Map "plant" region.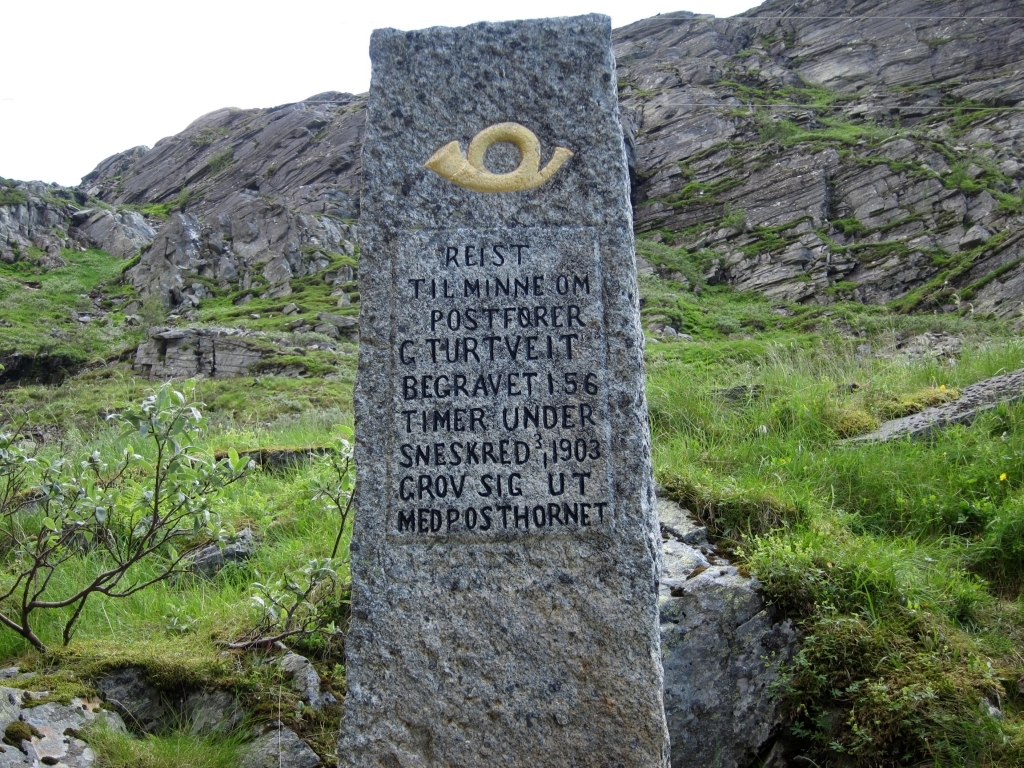
Mapped to detection(1, 664, 92, 700).
